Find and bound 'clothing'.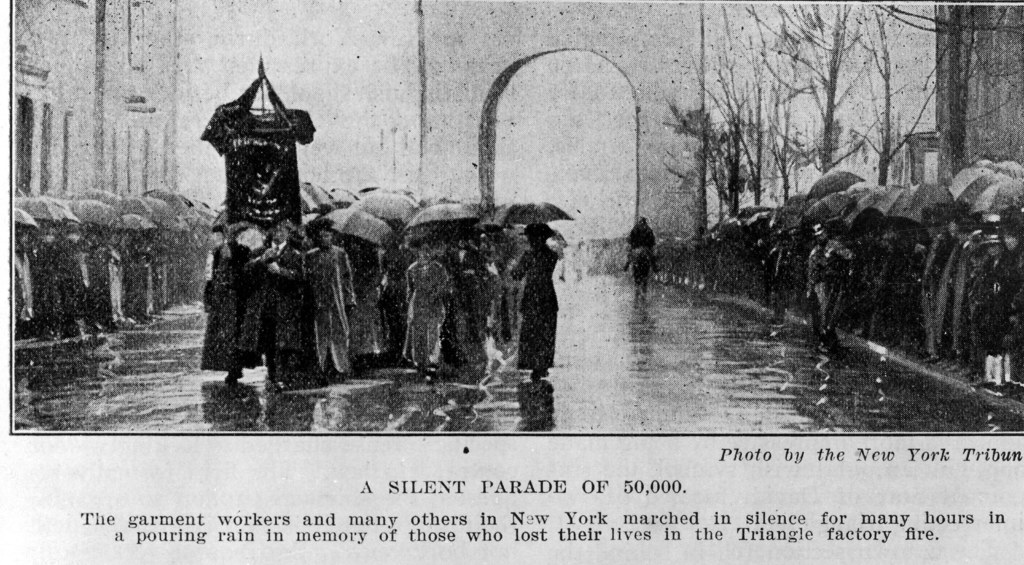
Bound: <box>456,264,479,379</box>.
